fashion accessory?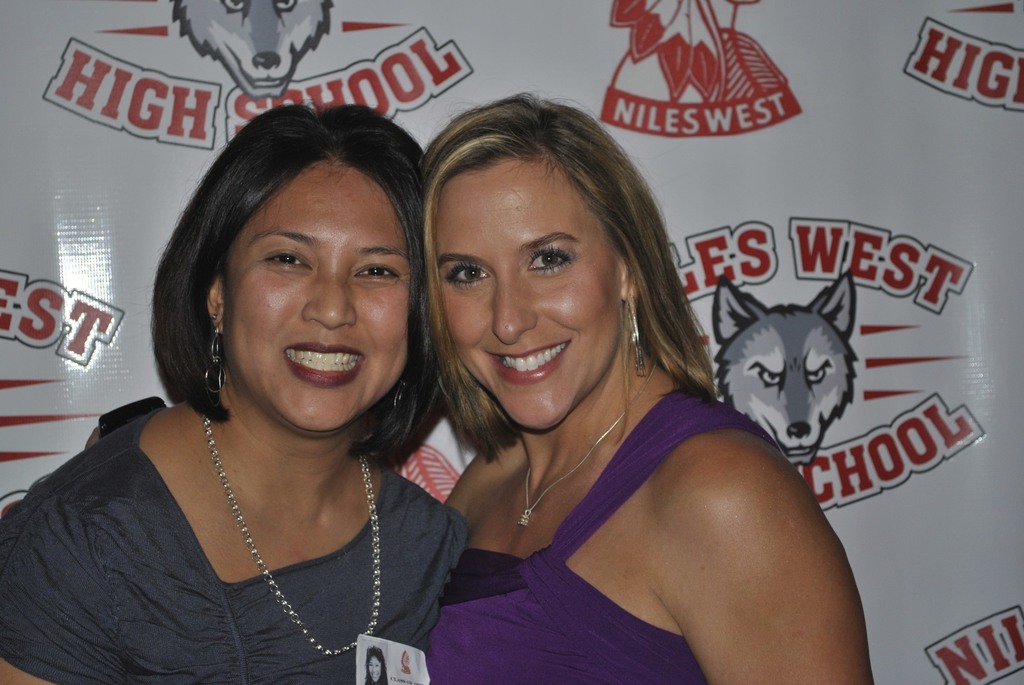
box=[514, 352, 660, 530]
